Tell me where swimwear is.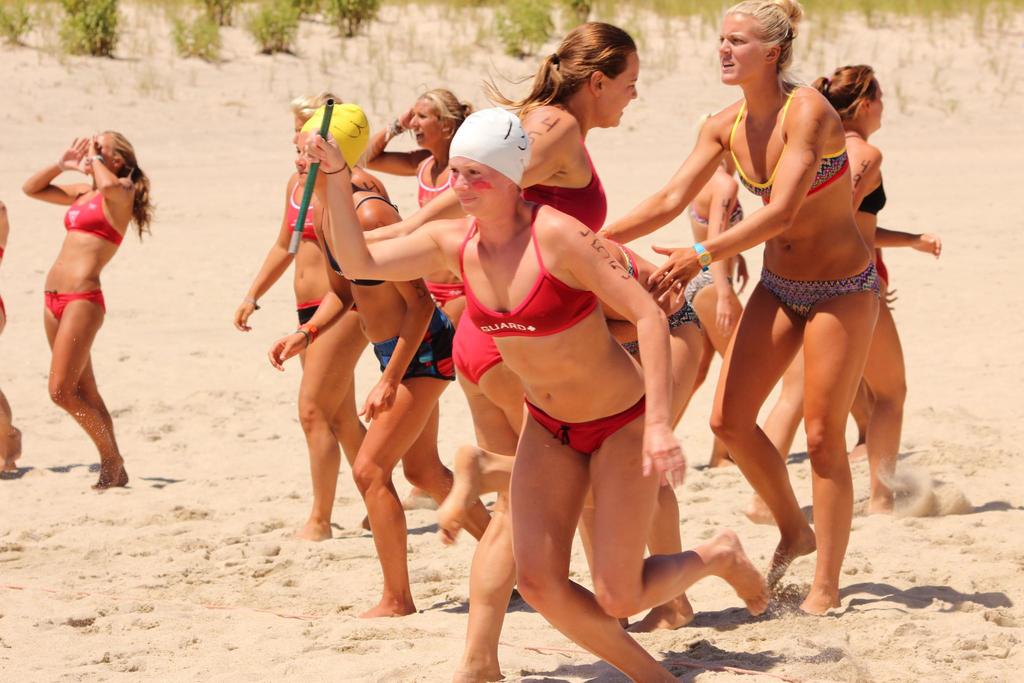
swimwear is at locate(294, 300, 321, 330).
